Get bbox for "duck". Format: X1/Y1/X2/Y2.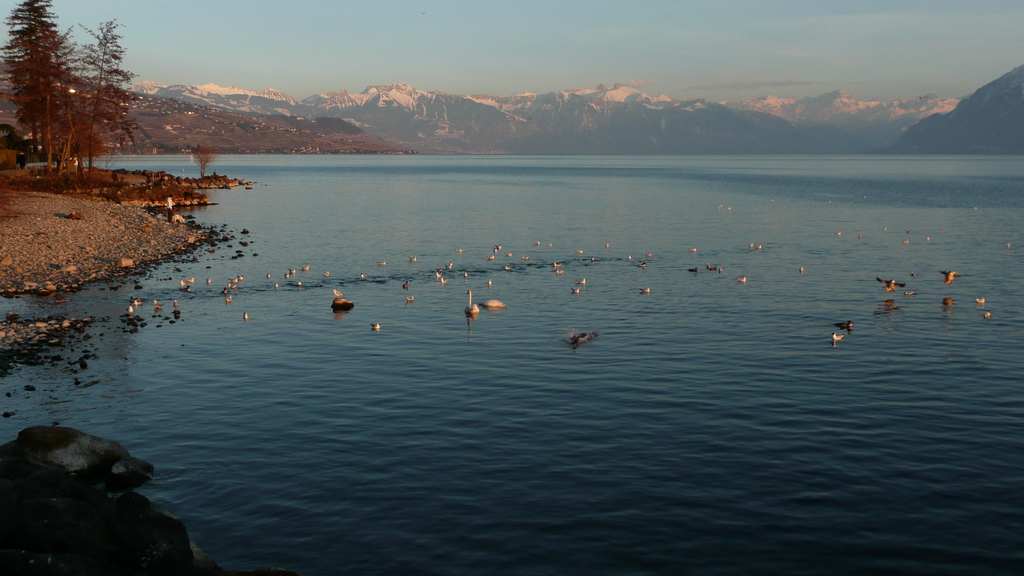
352/272/364/283.
